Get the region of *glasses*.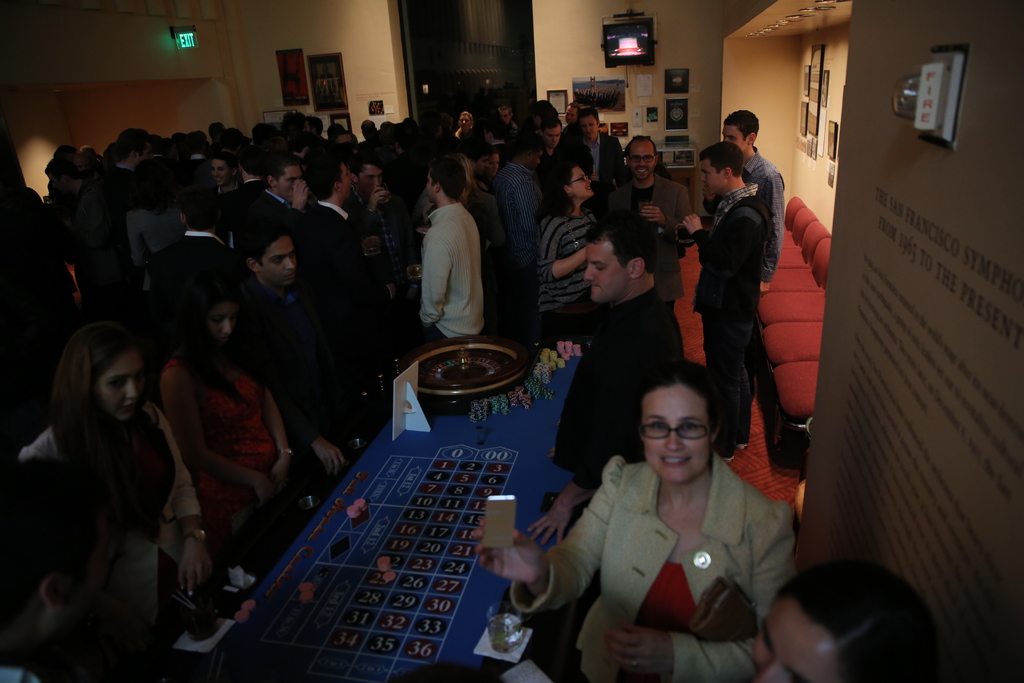
box=[633, 419, 712, 440].
